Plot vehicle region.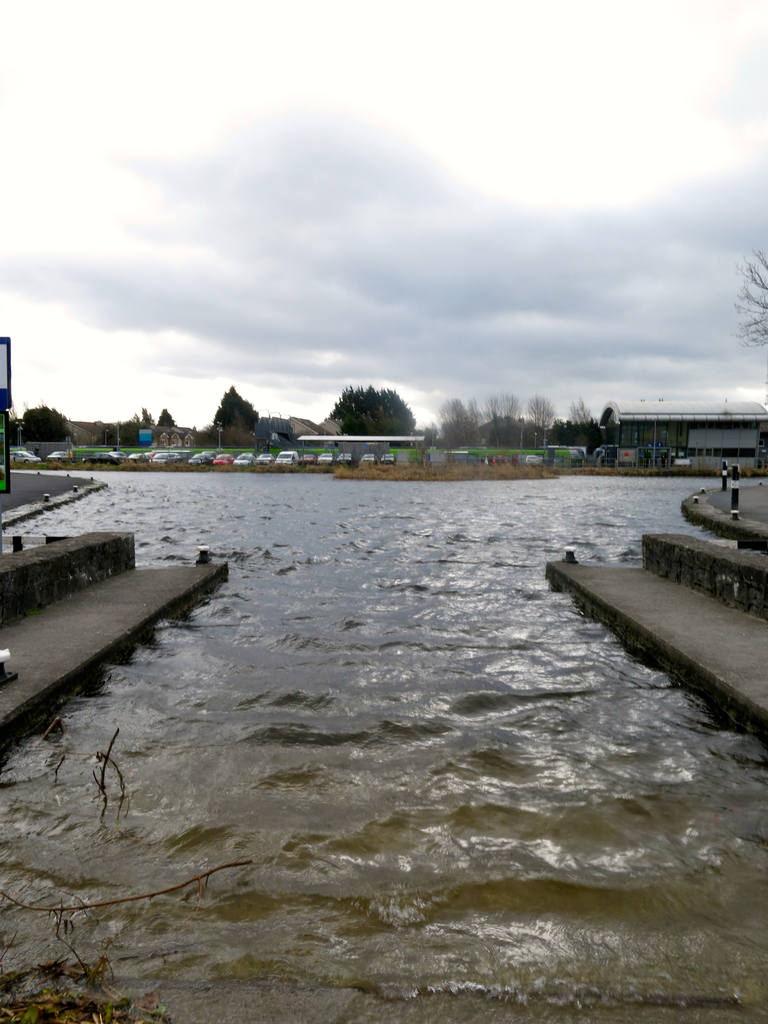
Plotted at 250, 452, 275, 466.
